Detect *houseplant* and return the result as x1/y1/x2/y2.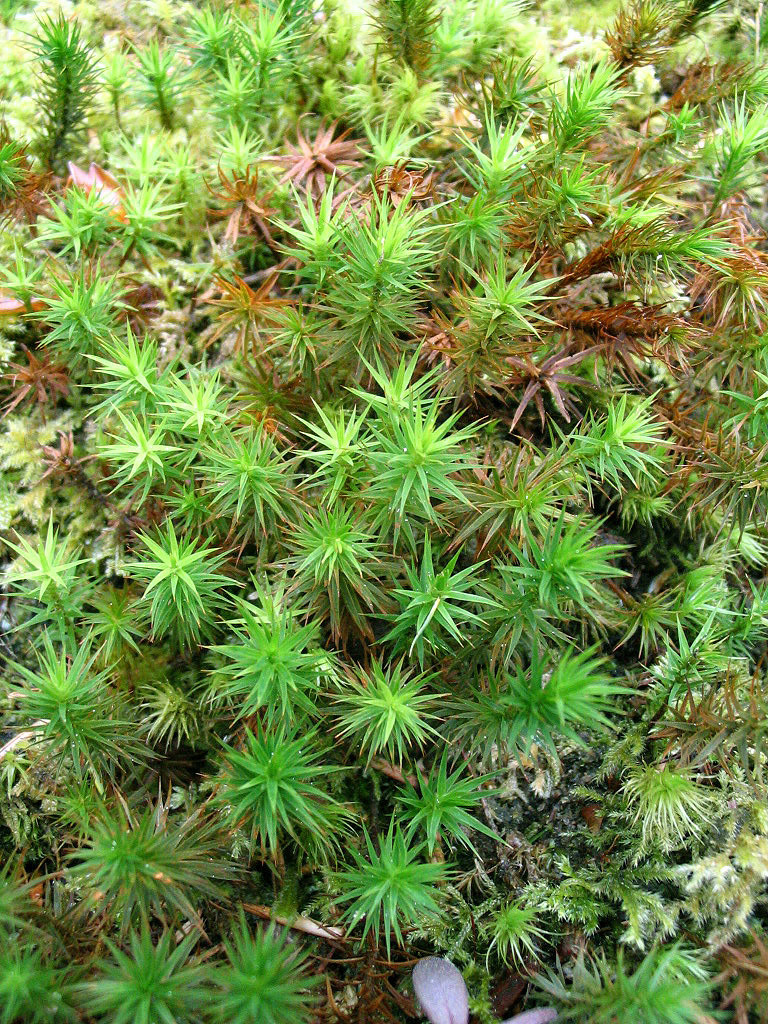
5/617/129/766.
